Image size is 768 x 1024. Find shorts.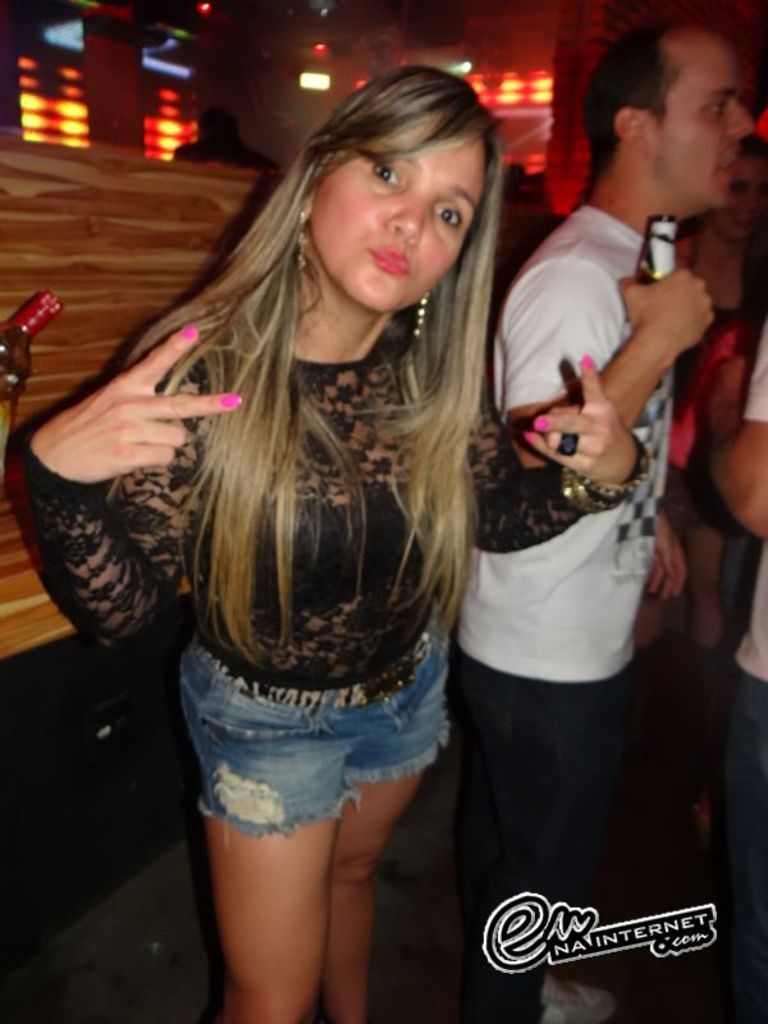
x1=187 y1=690 x2=449 y2=838.
